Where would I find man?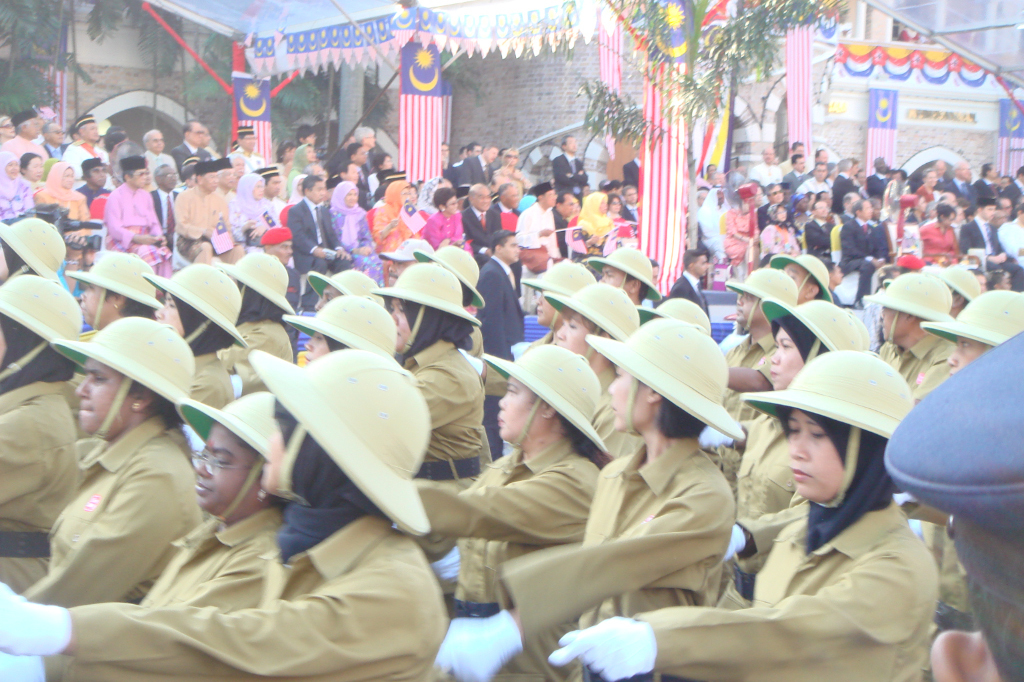
At left=100, top=154, right=171, bottom=280.
